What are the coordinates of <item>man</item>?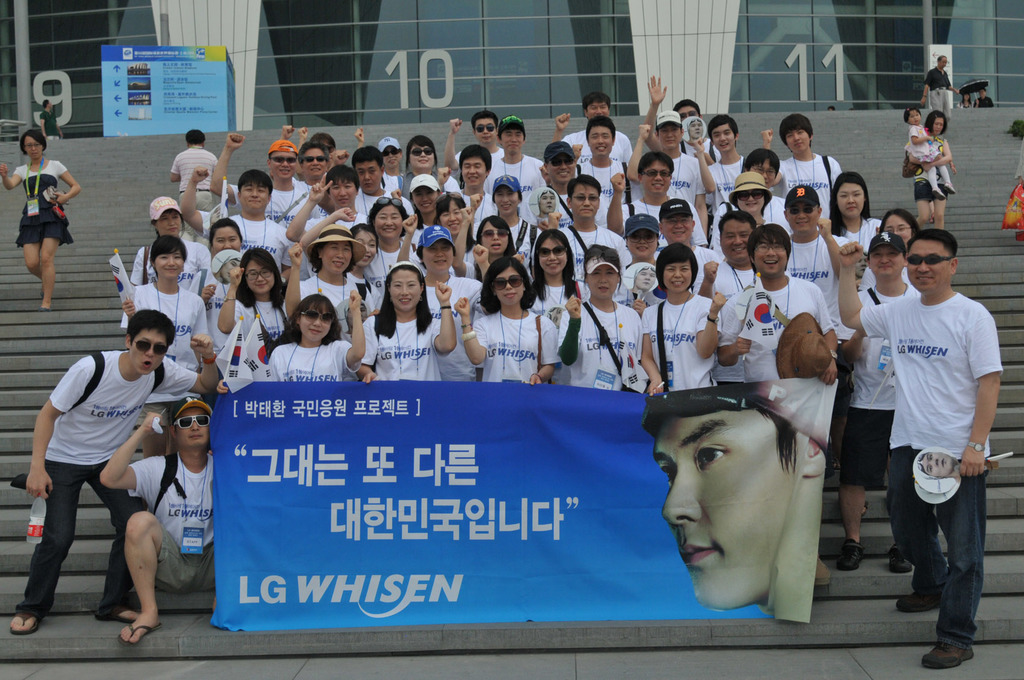
389, 136, 442, 191.
